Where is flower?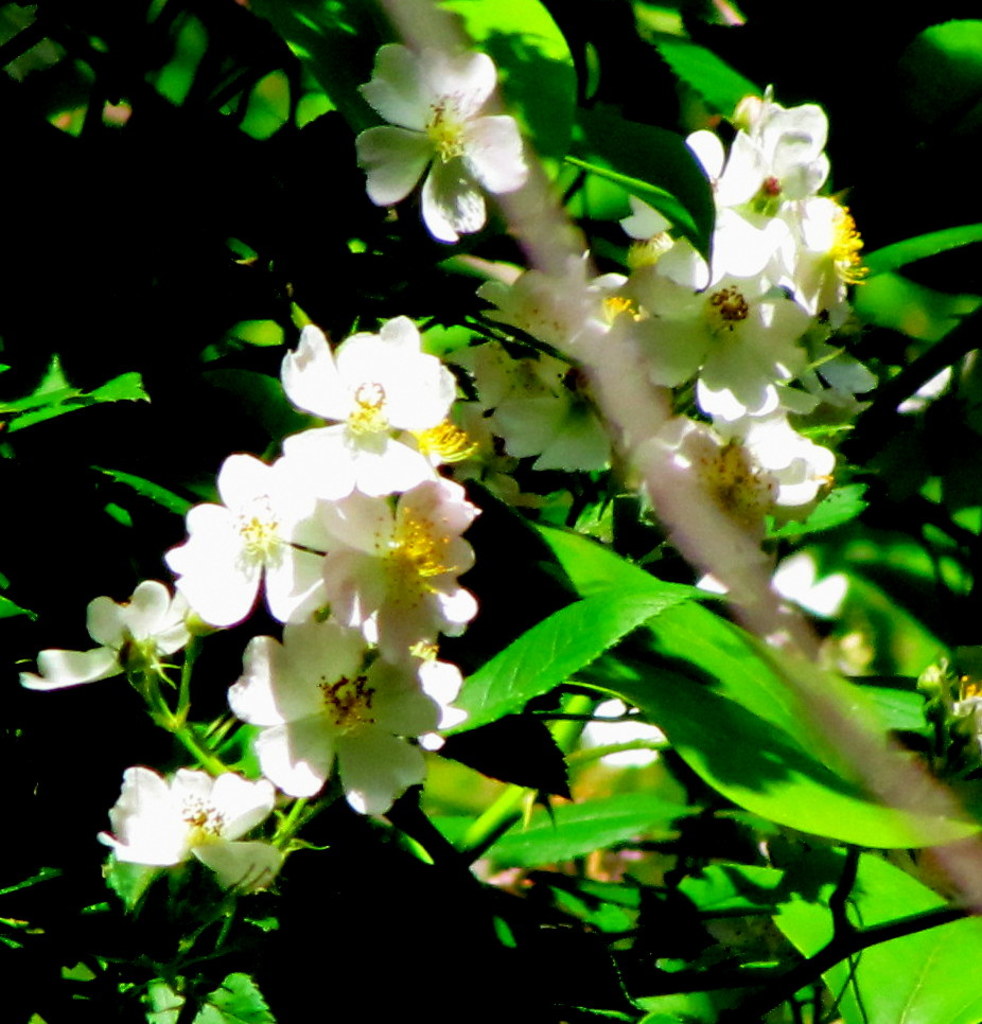
bbox(572, 696, 670, 767).
